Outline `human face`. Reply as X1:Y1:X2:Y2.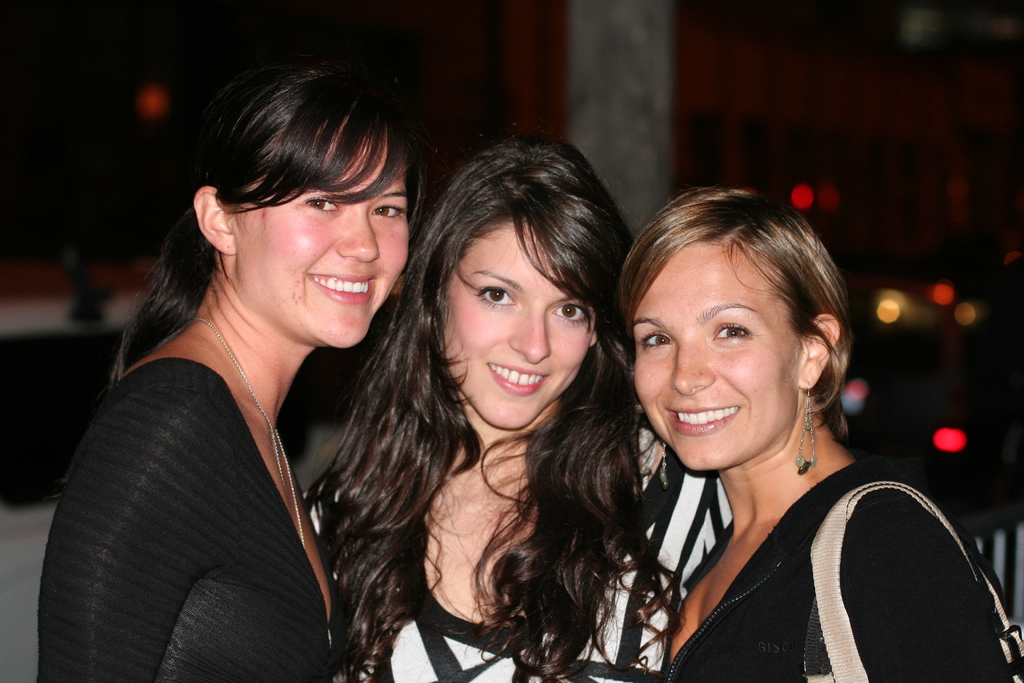
628:243:807:466.
